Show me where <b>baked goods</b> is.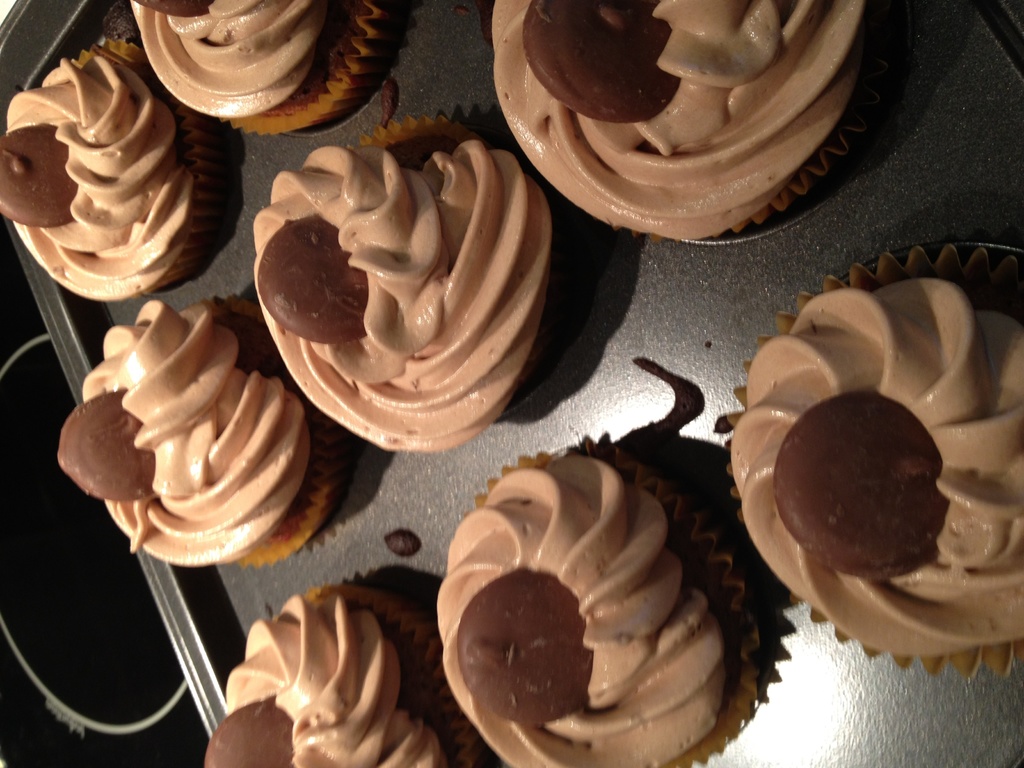
<b>baked goods</b> is at rect(126, 0, 387, 140).
